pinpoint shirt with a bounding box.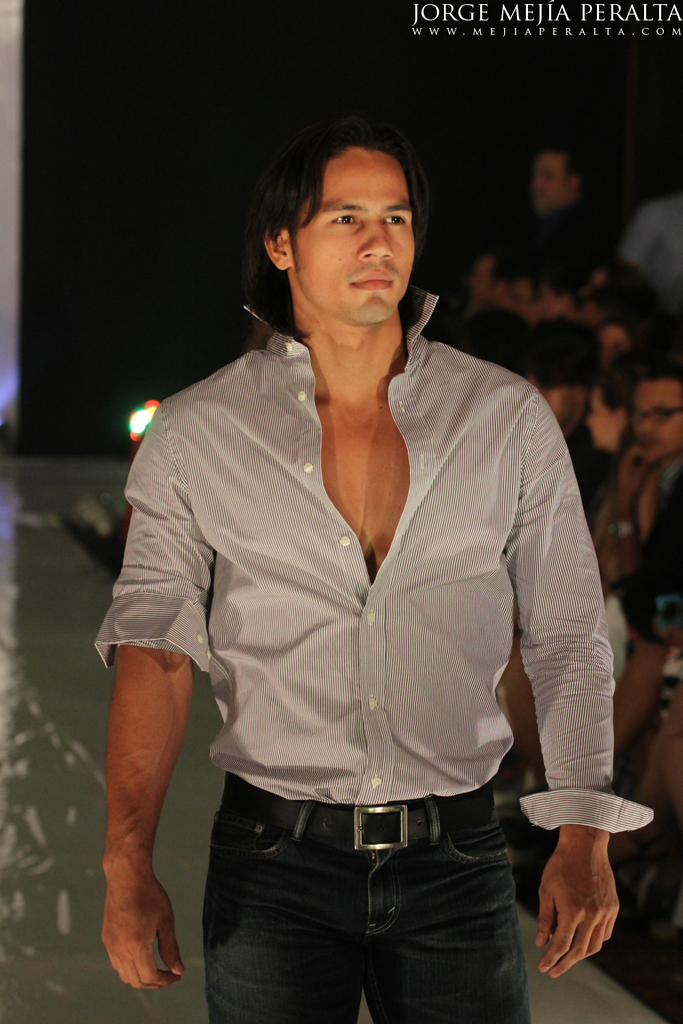
(x1=91, y1=279, x2=657, y2=838).
